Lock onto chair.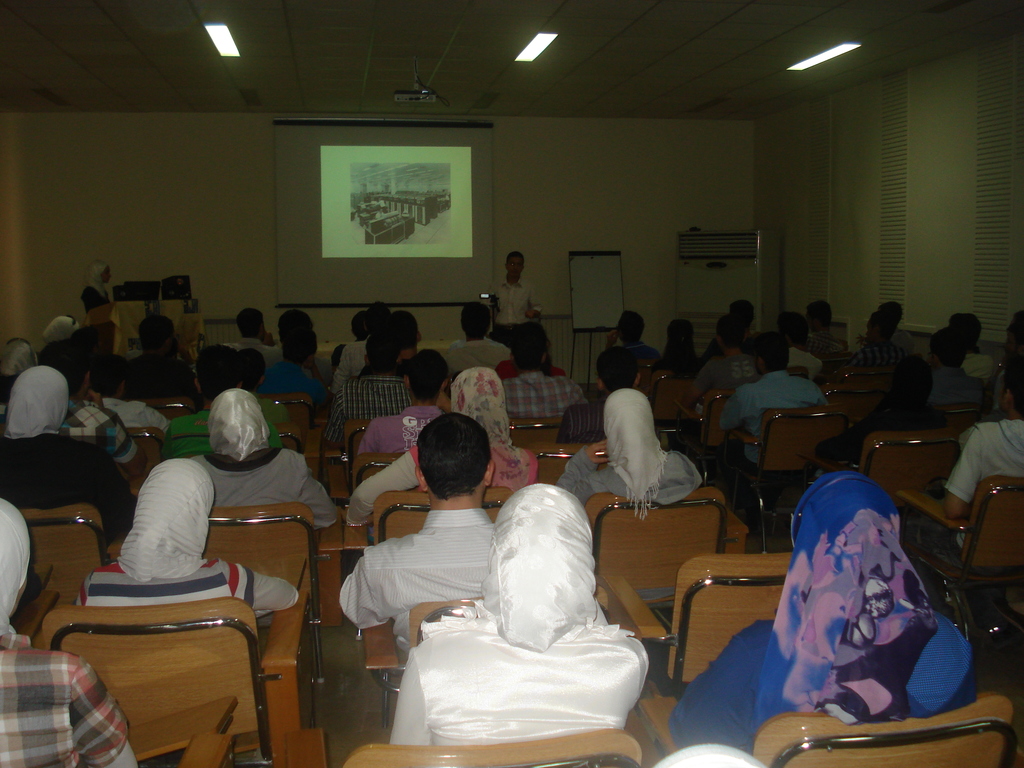
Locked: x1=137, y1=394, x2=195, y2=424.
